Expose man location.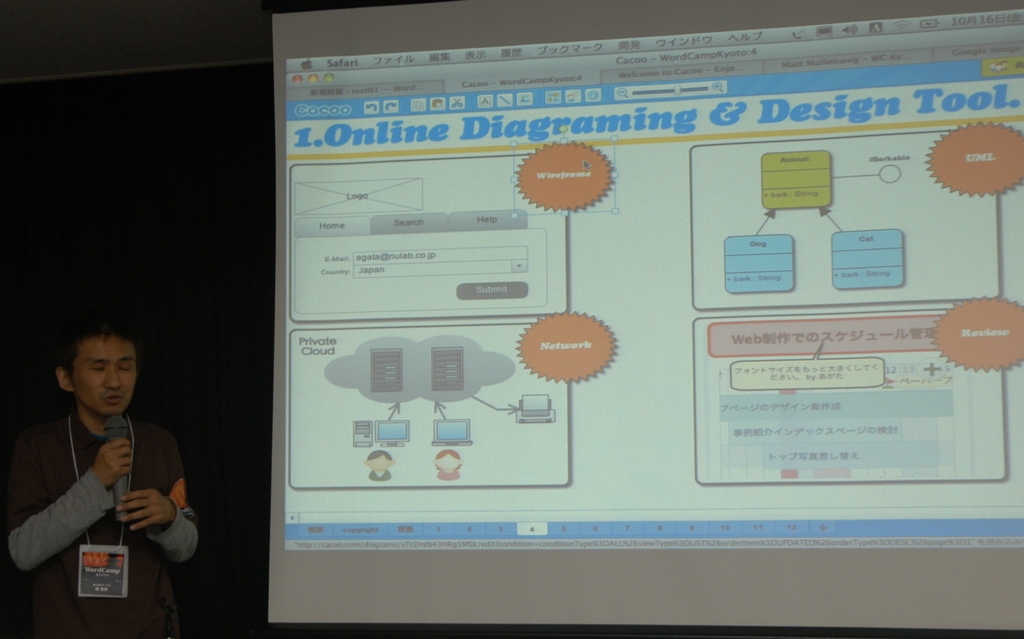
Exposed at {"left": 10, "top": 319, "right": 205, "bottom": 602}.
